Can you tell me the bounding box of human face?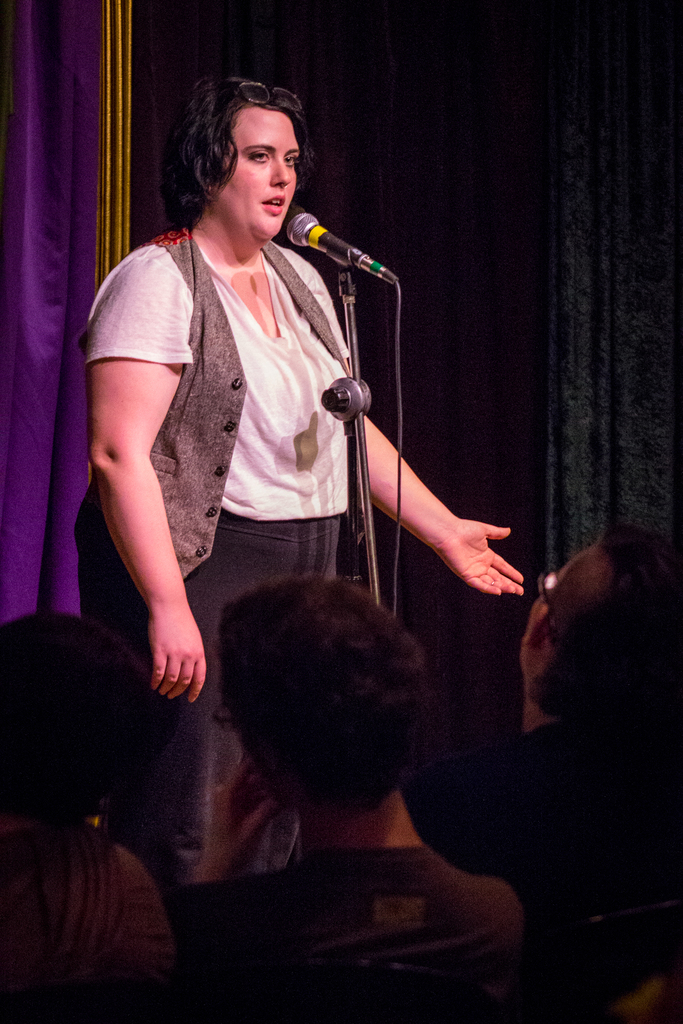
bbox=[215, 108, 302, 239].
